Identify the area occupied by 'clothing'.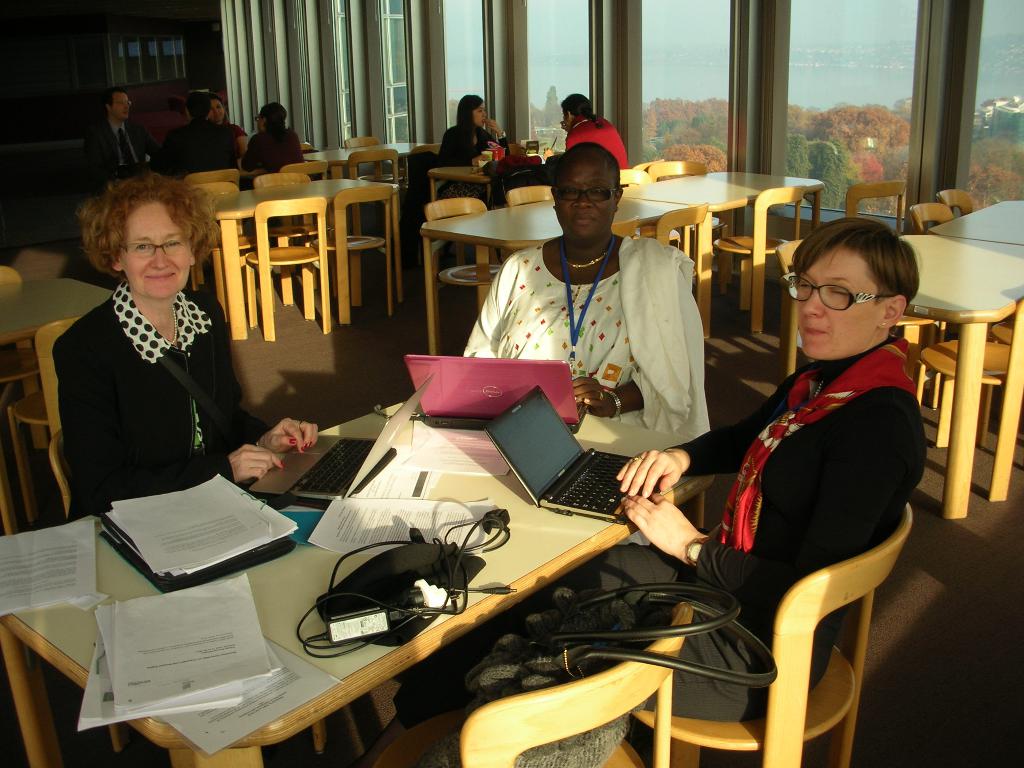
Area: left=462, top=240, right=707, bottom=442.
